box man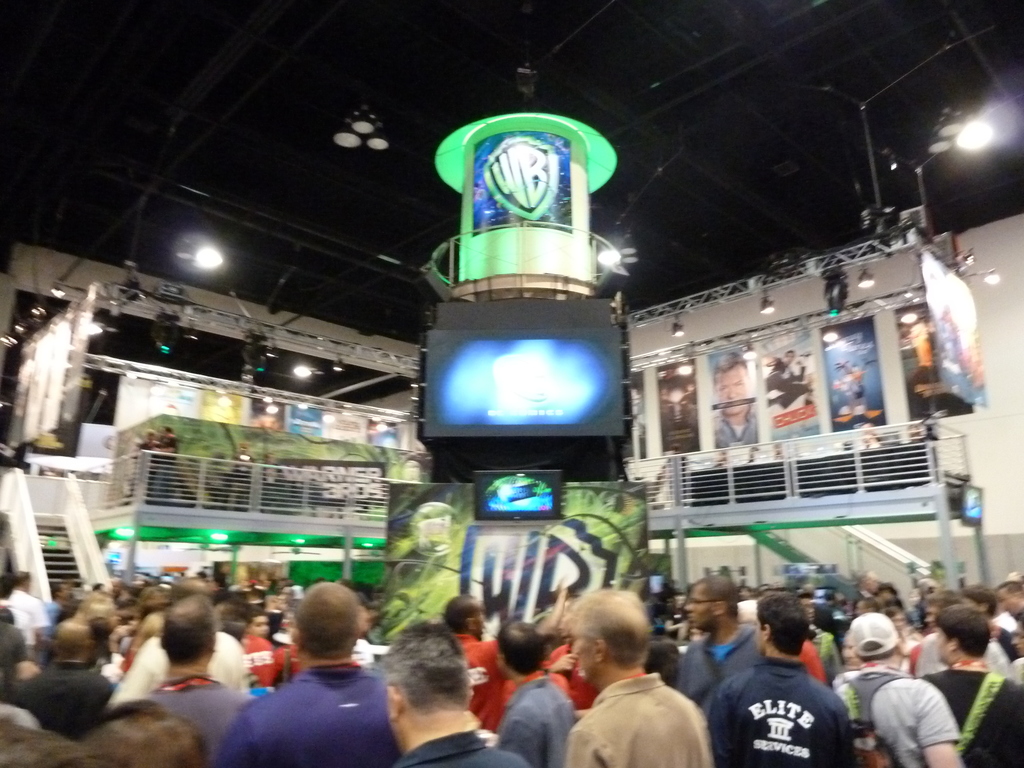
<bbox>851, 572, 879, 610</bbox>
